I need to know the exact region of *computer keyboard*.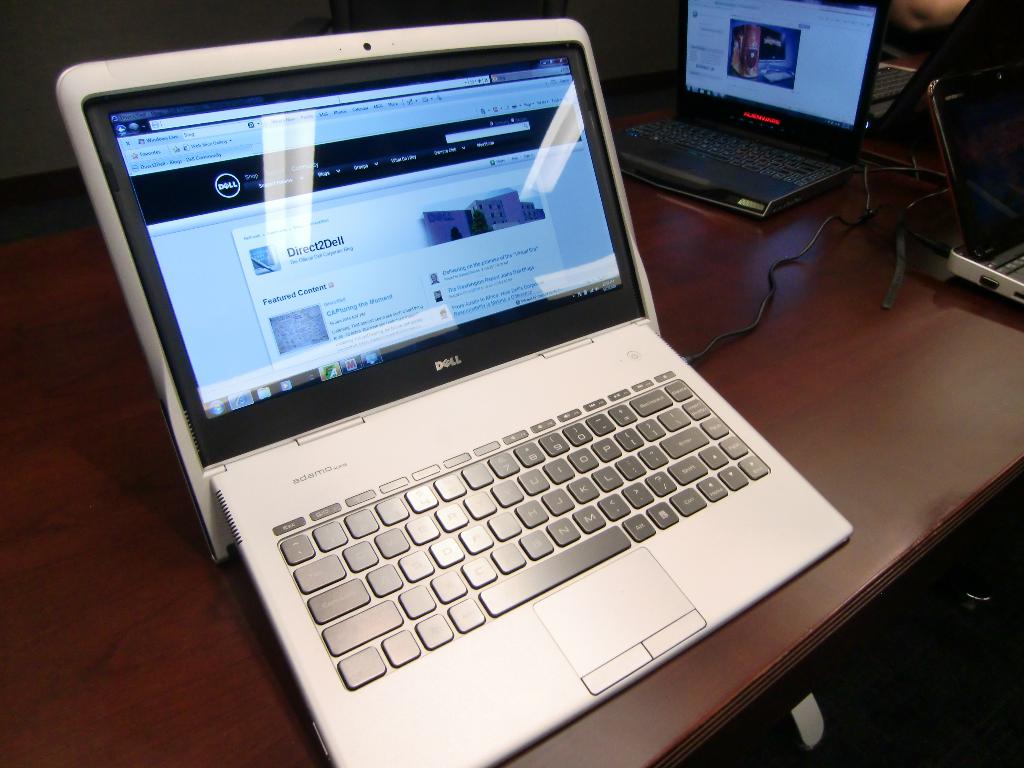
Region: (x1=625, y1=115, x2=845, y2=188).
